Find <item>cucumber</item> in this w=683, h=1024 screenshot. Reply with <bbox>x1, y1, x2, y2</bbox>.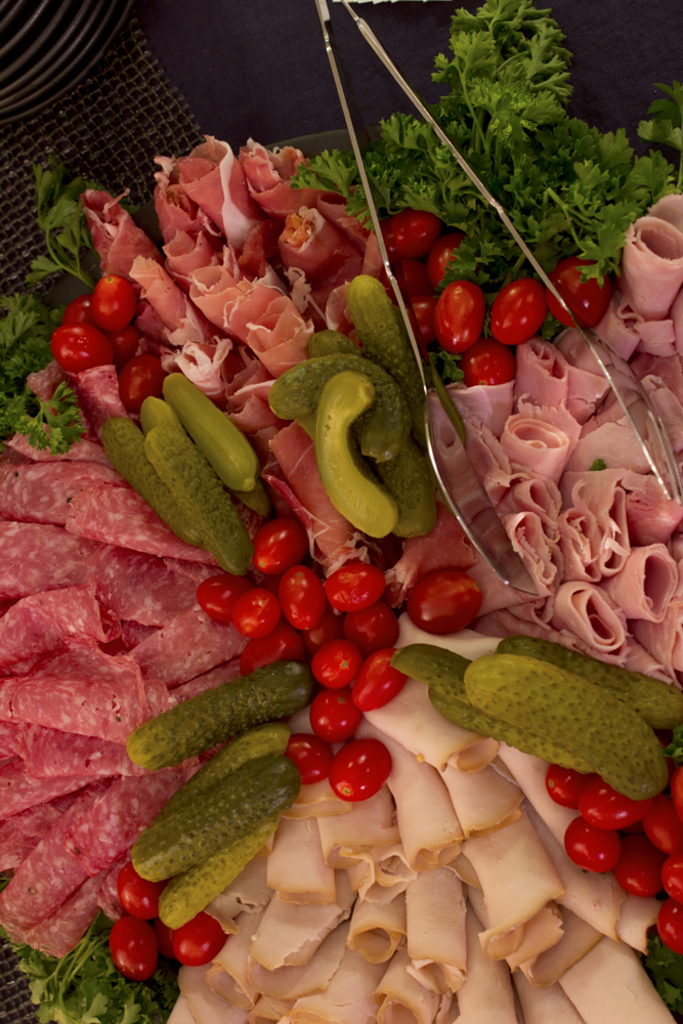
<bbox>465, 653, 670, 801</bbox>.
